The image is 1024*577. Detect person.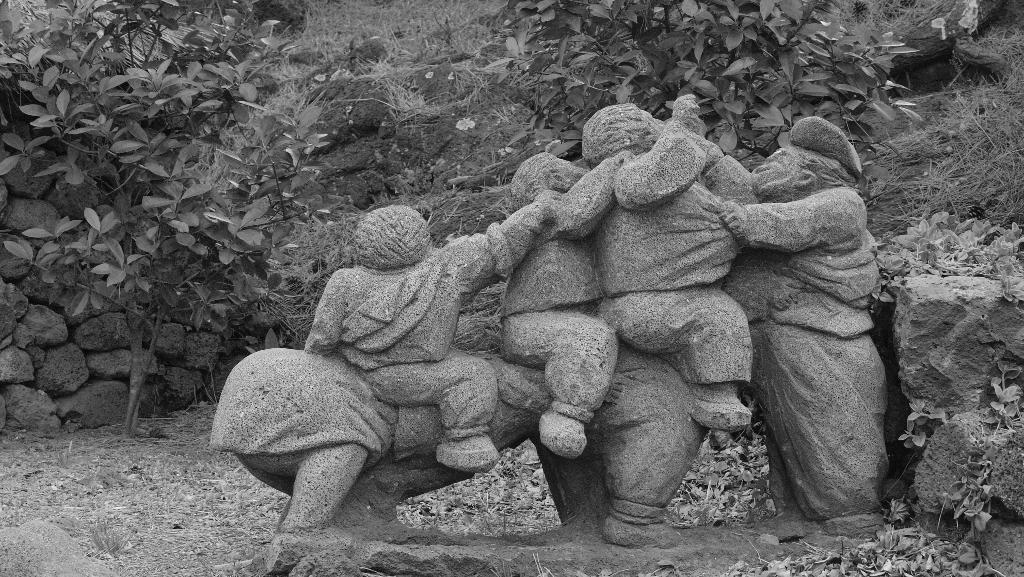
Detection: <box>738,119,885,544</box>.
